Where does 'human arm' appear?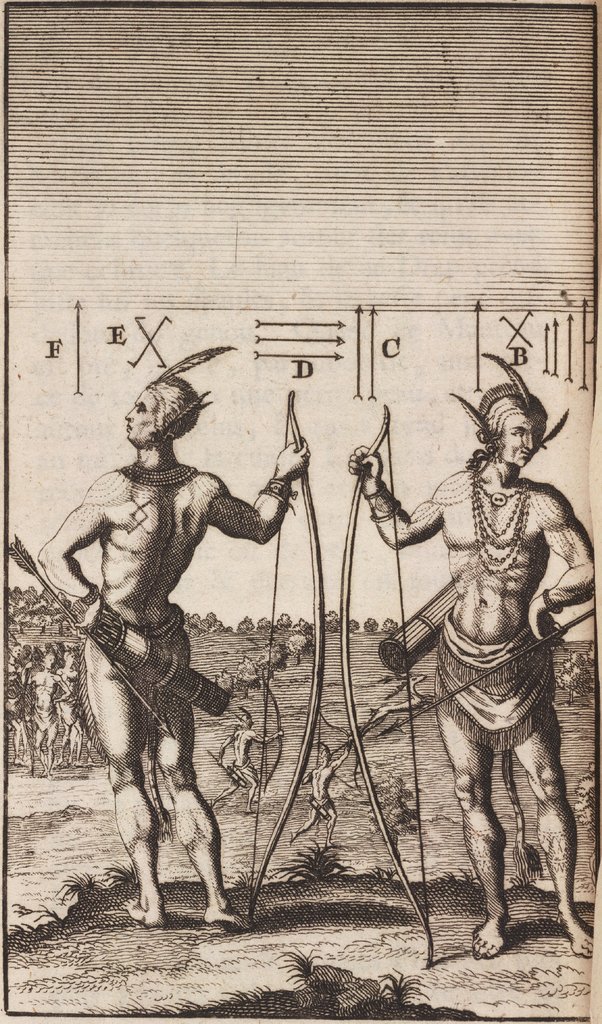
Appears at bbox(213, 731, 232, 769).
